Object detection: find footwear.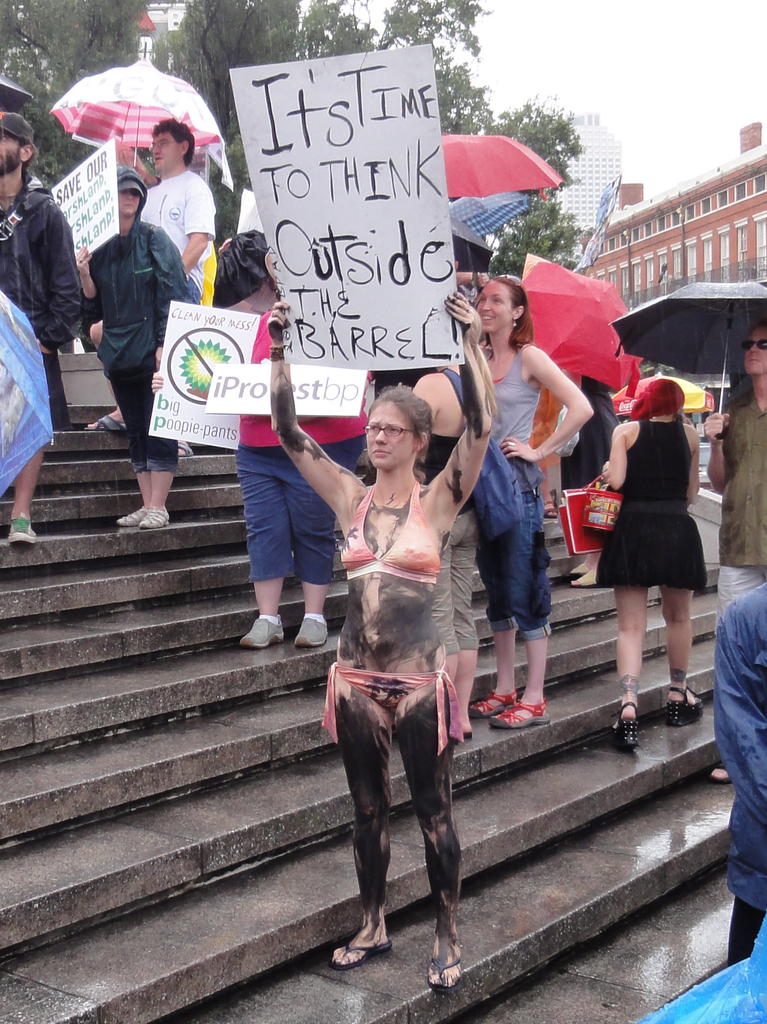
119,503,143,524.
